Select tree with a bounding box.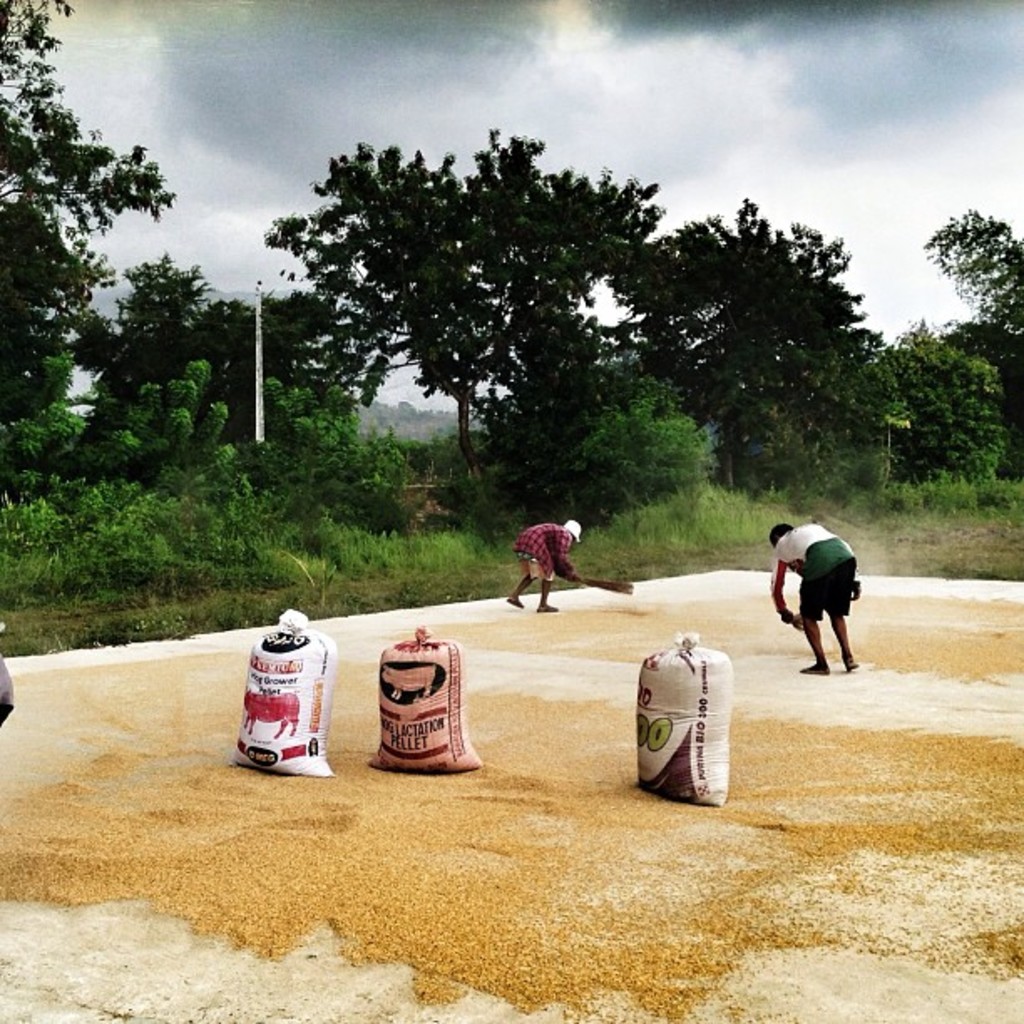
box(909, 204, 1022, 407).
